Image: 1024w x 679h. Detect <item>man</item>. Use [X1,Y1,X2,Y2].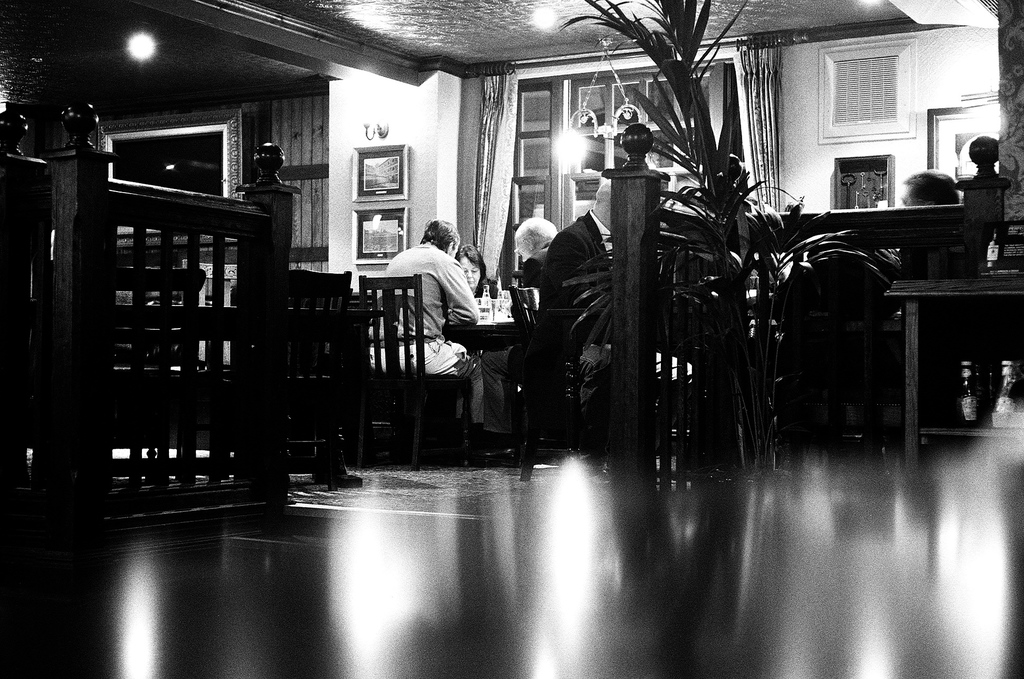
[479,215,560,470].
